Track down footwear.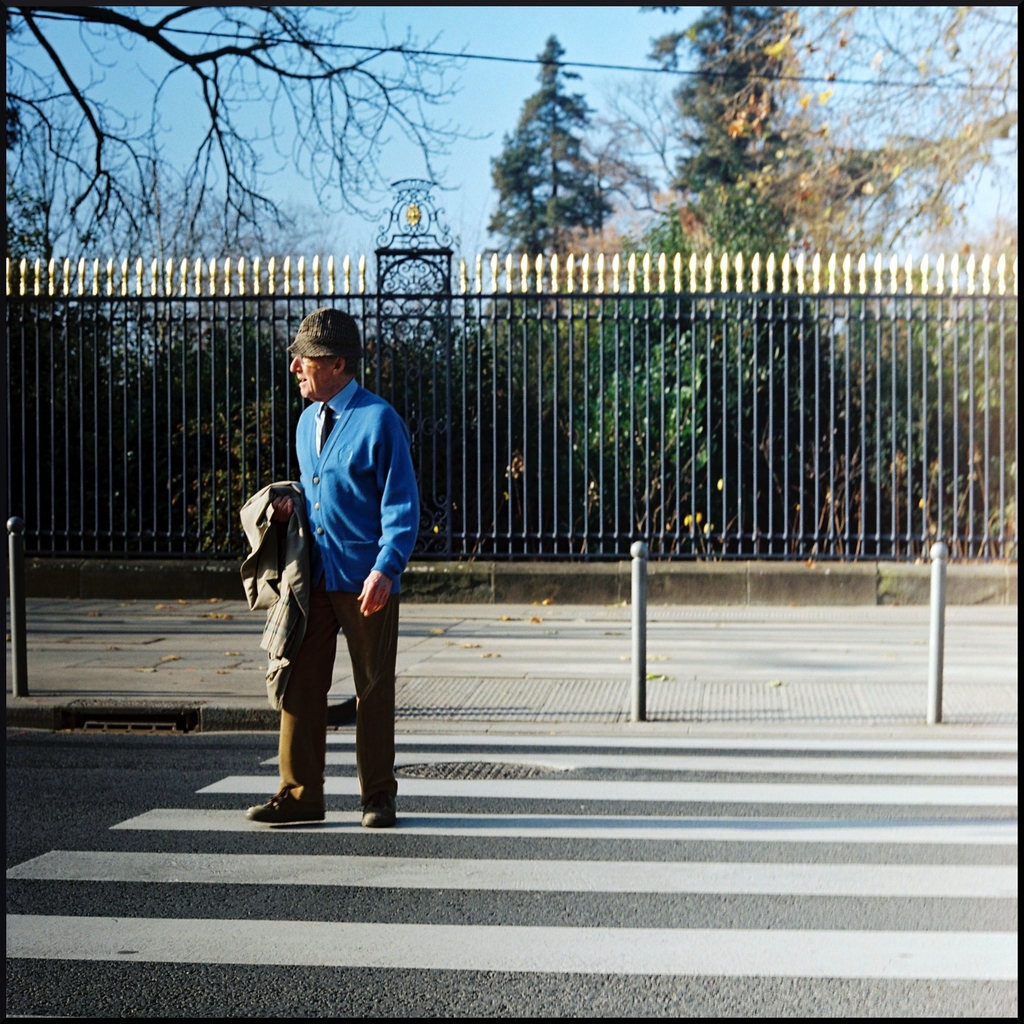
Tracked to left=361, top=805, right=396, bottom=826.
